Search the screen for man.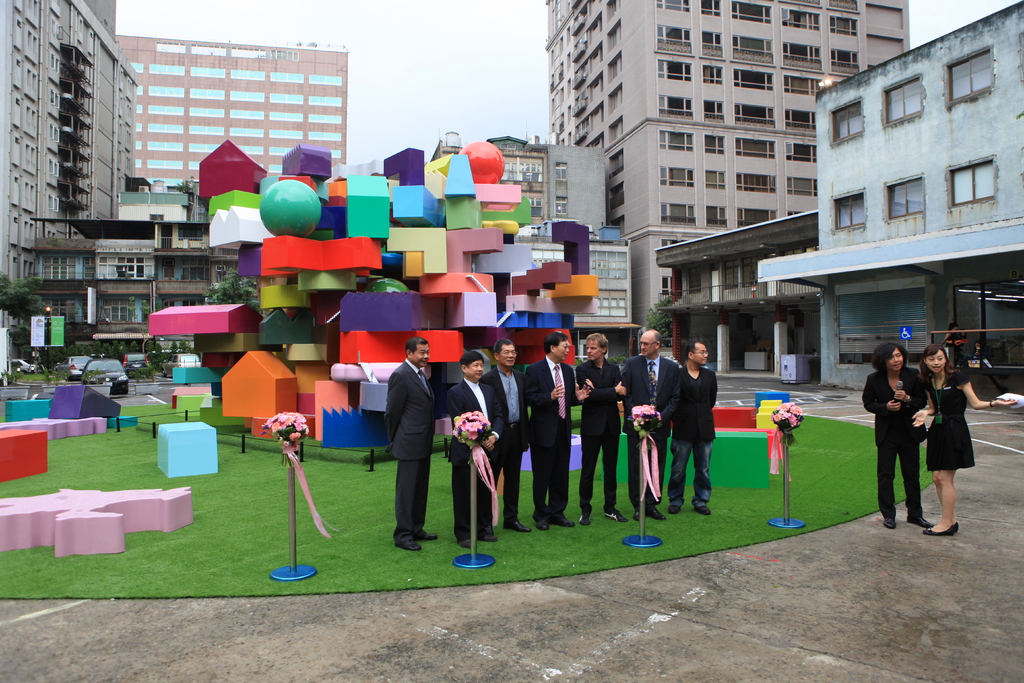
Found at bbox=[571, 326, 627, 524].
